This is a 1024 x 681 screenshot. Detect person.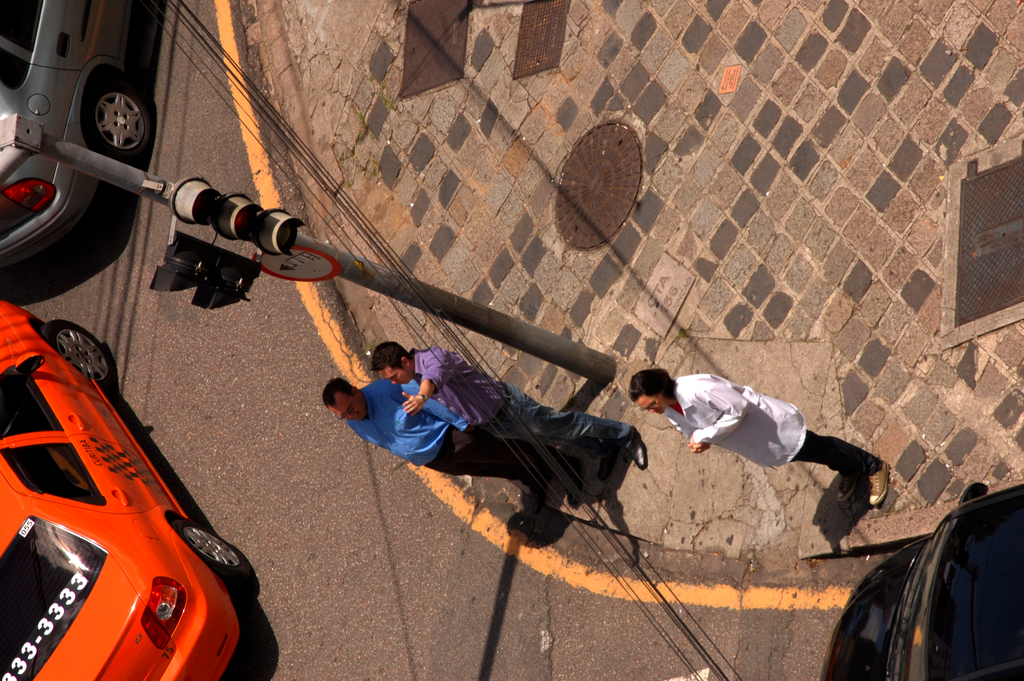
(321, 377, 556, 494).
